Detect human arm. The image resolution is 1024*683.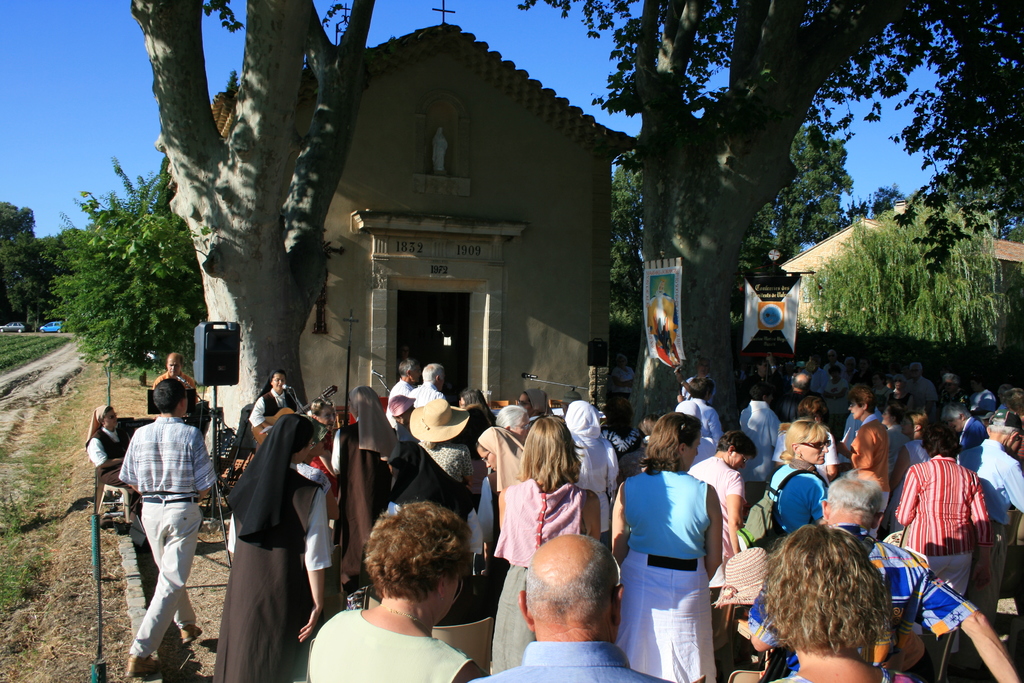
bbox=[829, 423, 874, 474].
